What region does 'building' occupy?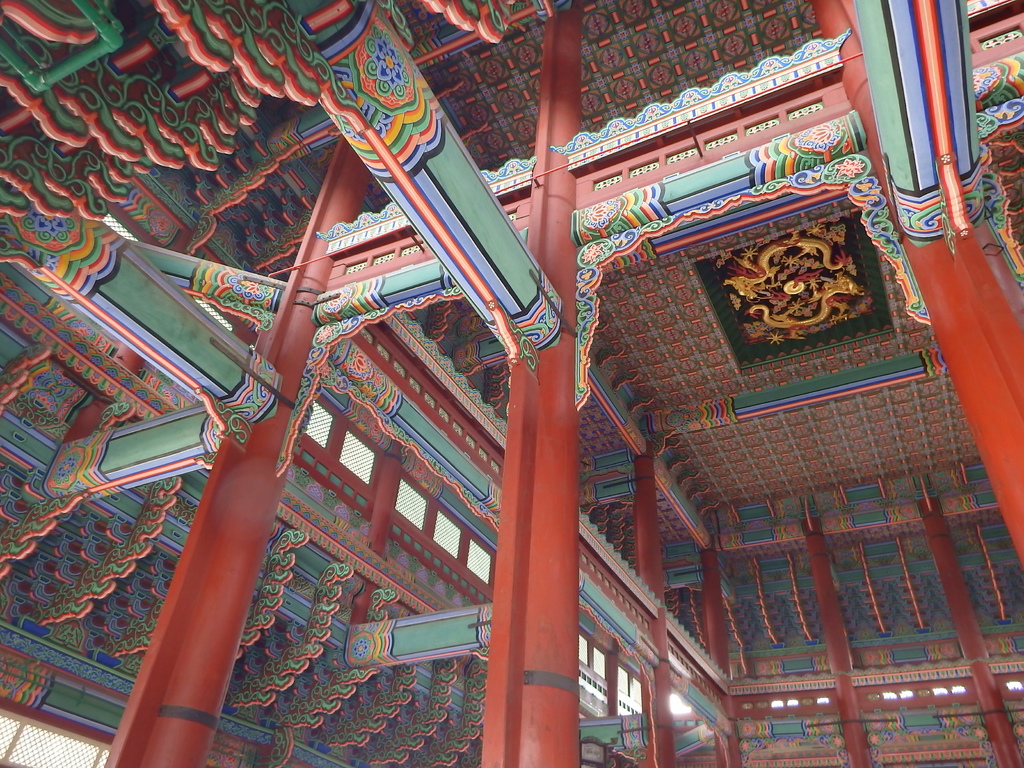
left=0, top=0, right=1023, bottom=767.
